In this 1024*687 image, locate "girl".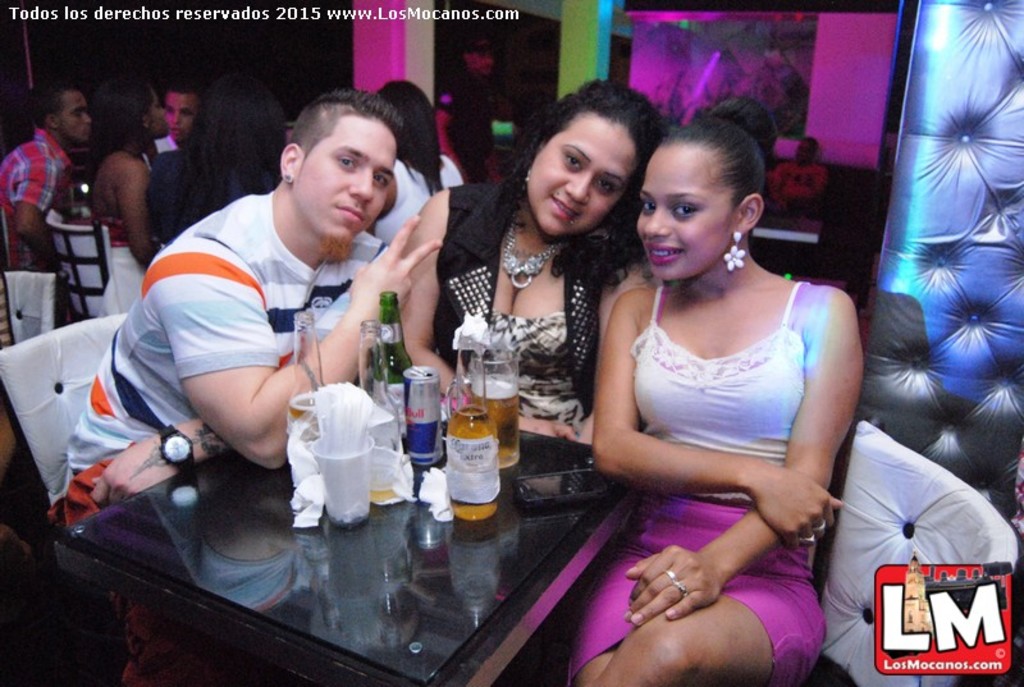
Bounding box: {"x1": 92, "y1": 74, "x2": 168, "y2": 311}.
